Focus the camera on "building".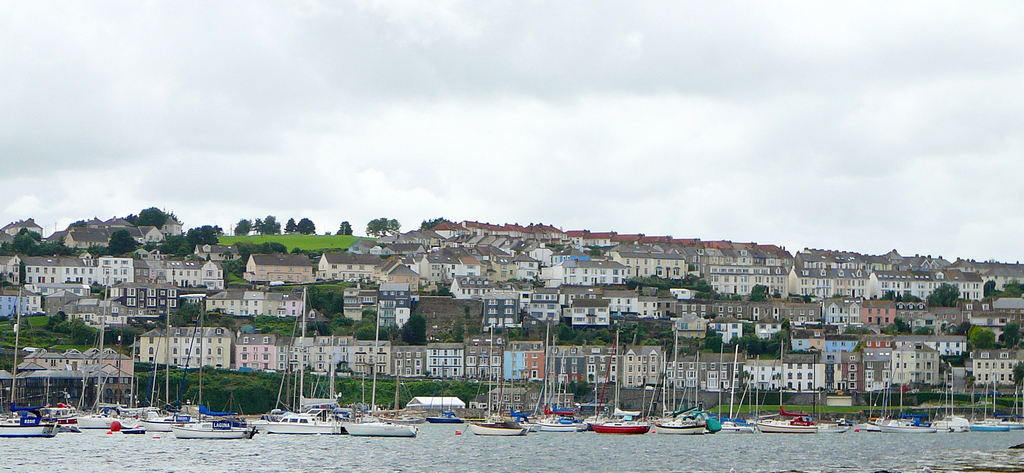
Focus region: Rect(97, 254, 134, 286).
